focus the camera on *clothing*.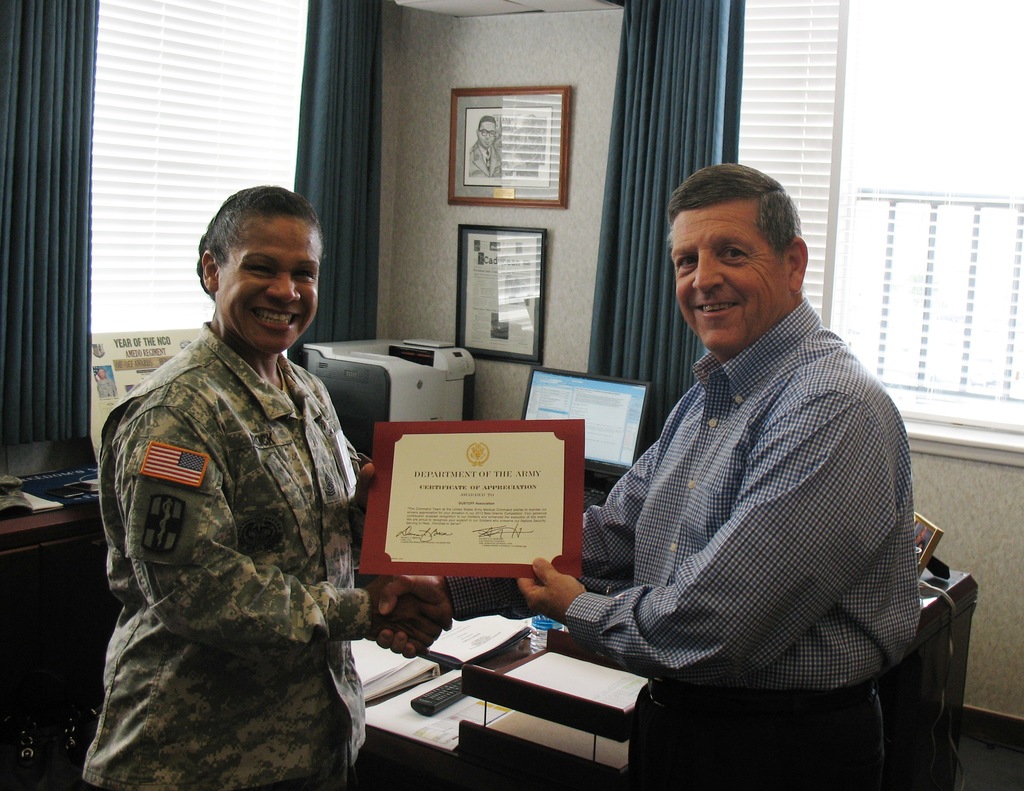
Focus region: bbox=(444, 292, 927, 790).
